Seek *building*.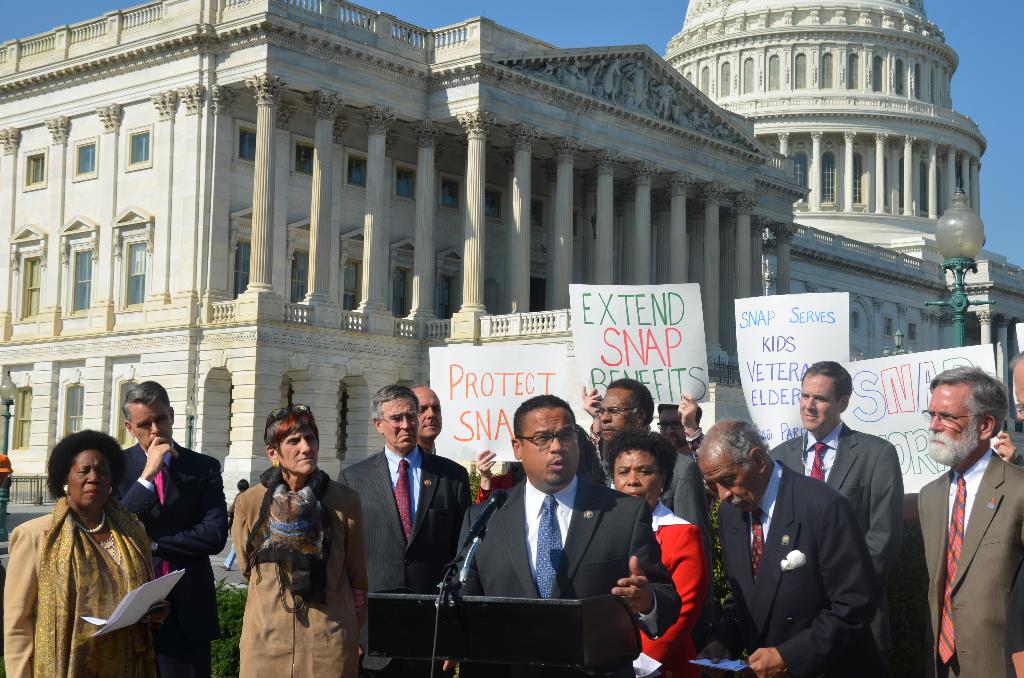
(left=0, top=0, right=1023, bottom=578).
